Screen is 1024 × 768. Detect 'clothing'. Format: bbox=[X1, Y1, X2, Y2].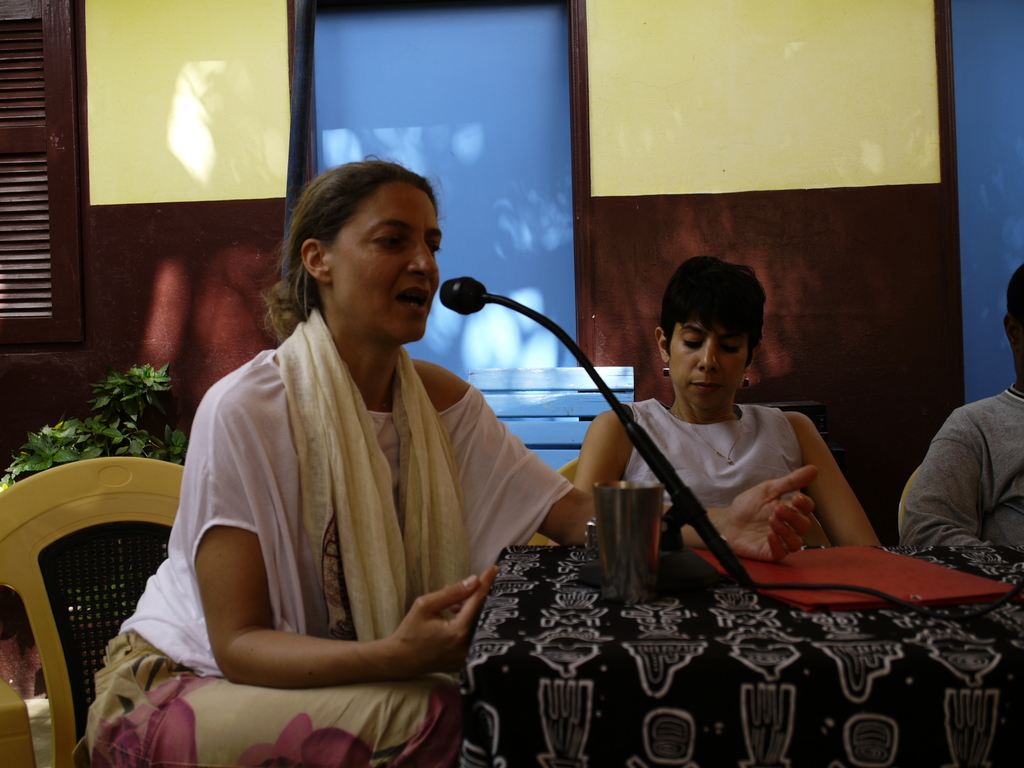
bbox=[898, 366, 1023, 591].
